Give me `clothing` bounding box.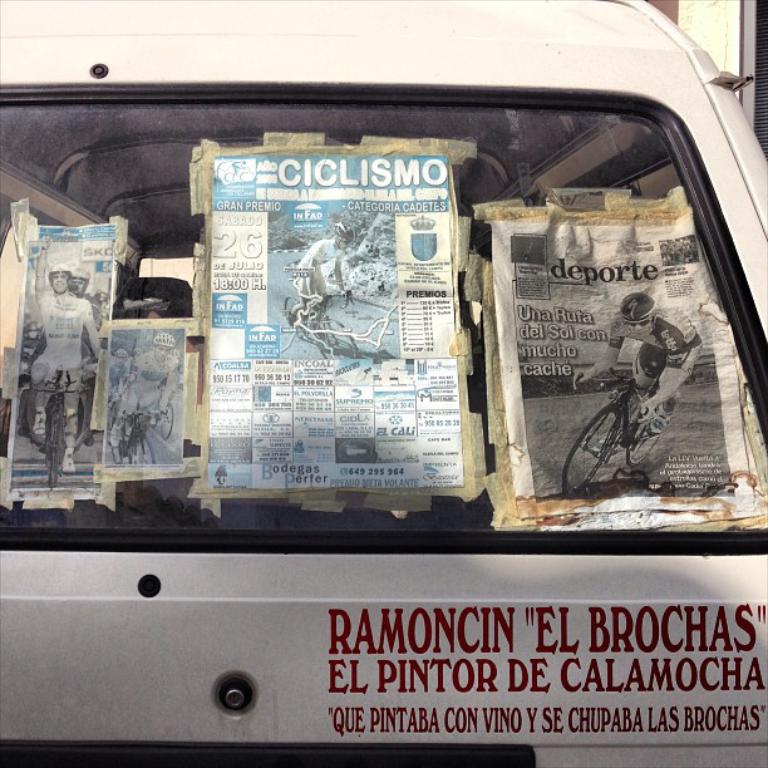
rect(39, 284, 95, 380).
